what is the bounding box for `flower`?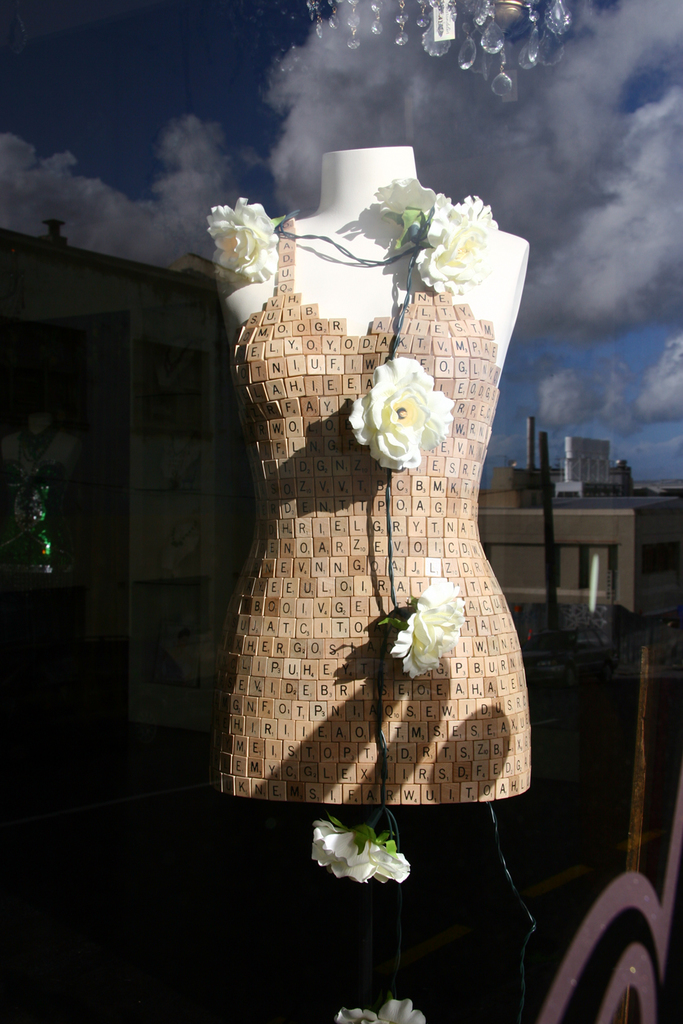
bbox(207, 195, 279, 288).
